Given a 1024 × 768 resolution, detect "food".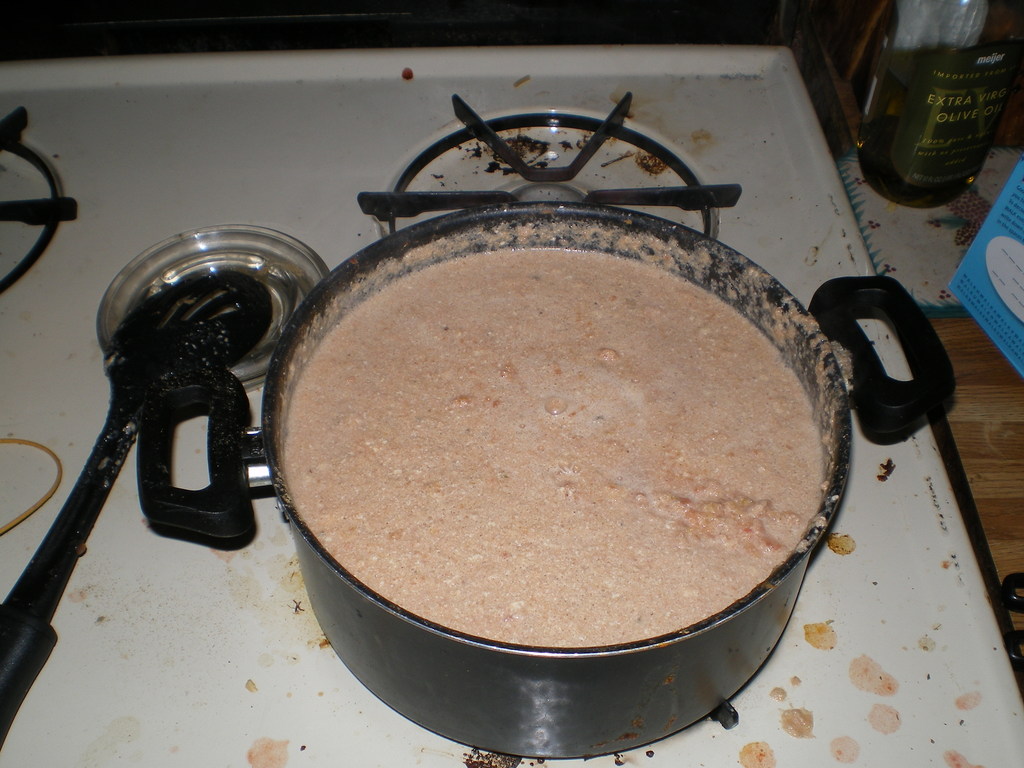
bbox(276, 220, 850, 659).
